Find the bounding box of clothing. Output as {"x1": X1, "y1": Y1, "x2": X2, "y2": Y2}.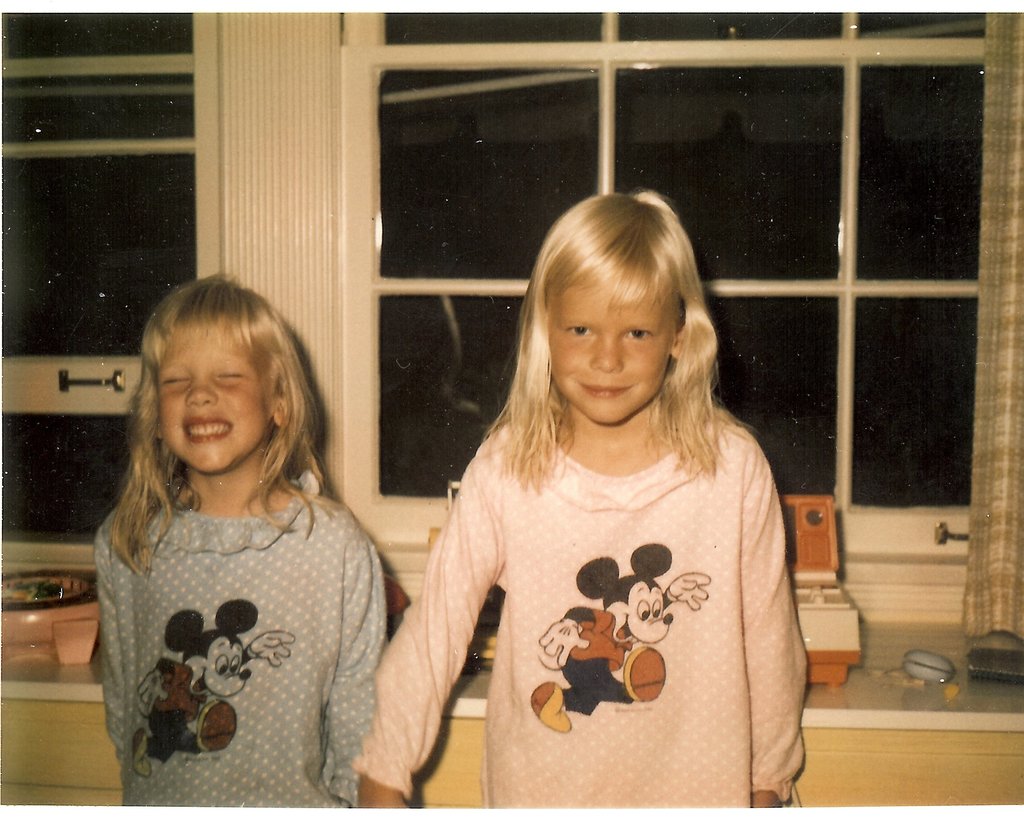
{"x1": 87, "y1": 466, "x2": 386, "y2": 800}.
